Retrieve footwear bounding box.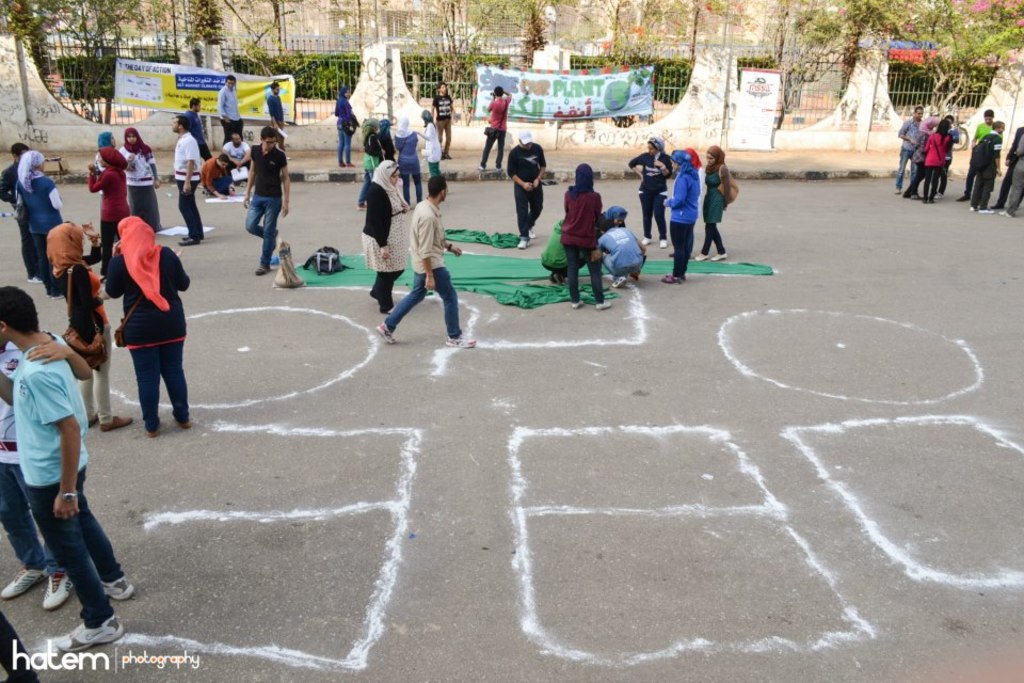
Bounding box: [660, 272, 686, 286].
